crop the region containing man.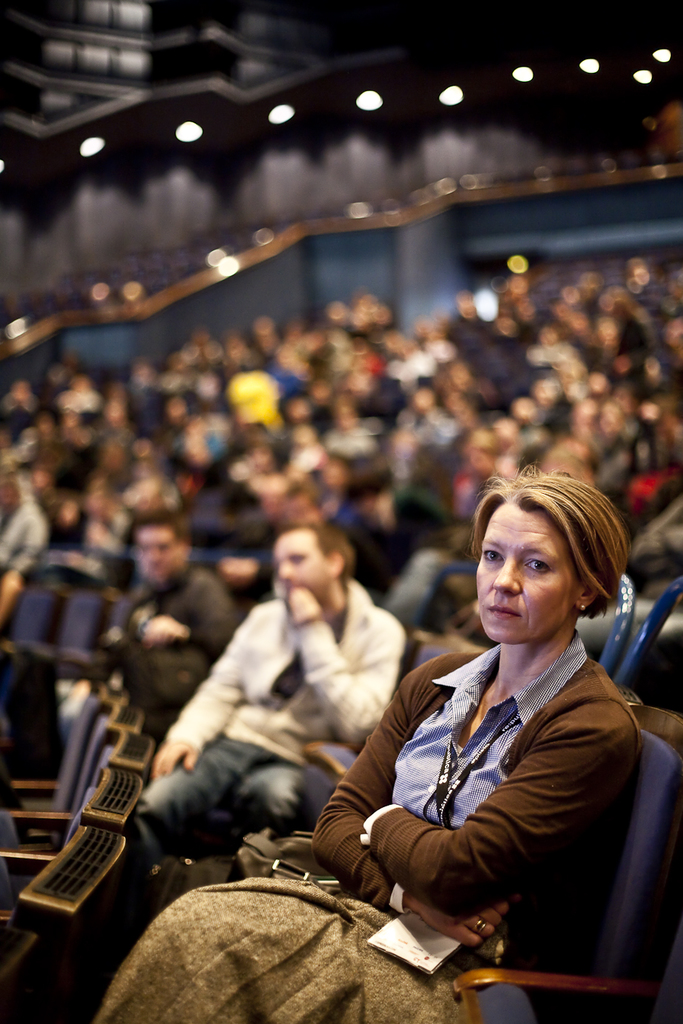
Crop region: {"x1": 134, "y1": 510, "x2": 411, "y2": 900}.
